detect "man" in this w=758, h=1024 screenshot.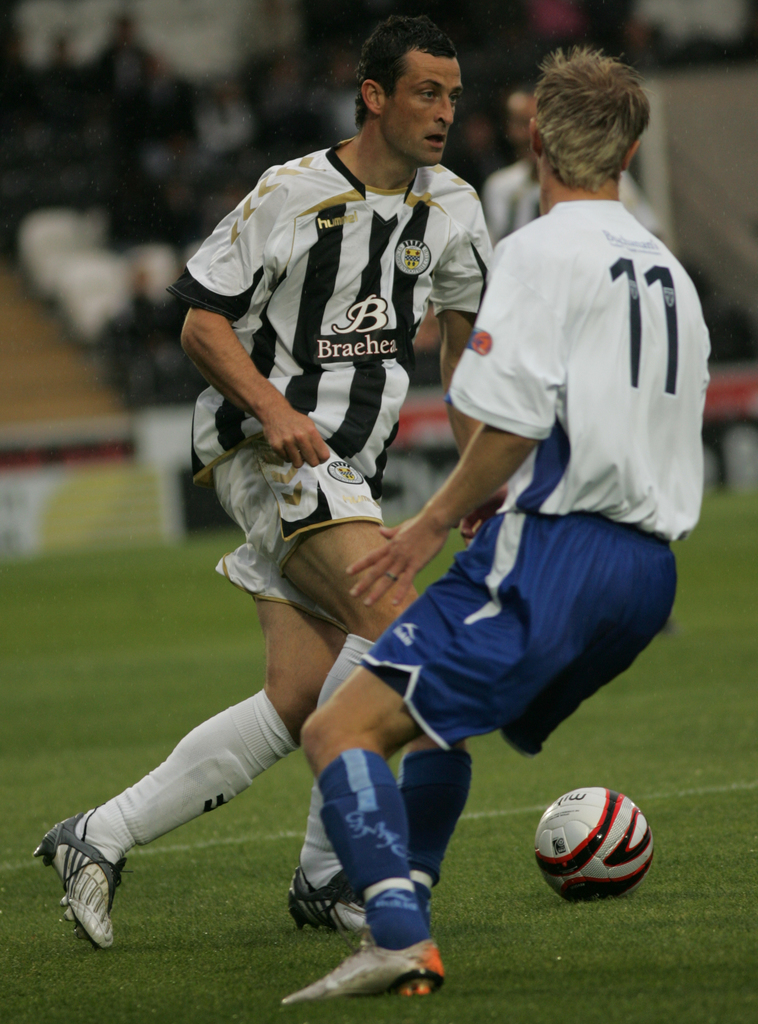
Detection: BBox(31, 19, 493, 946).
